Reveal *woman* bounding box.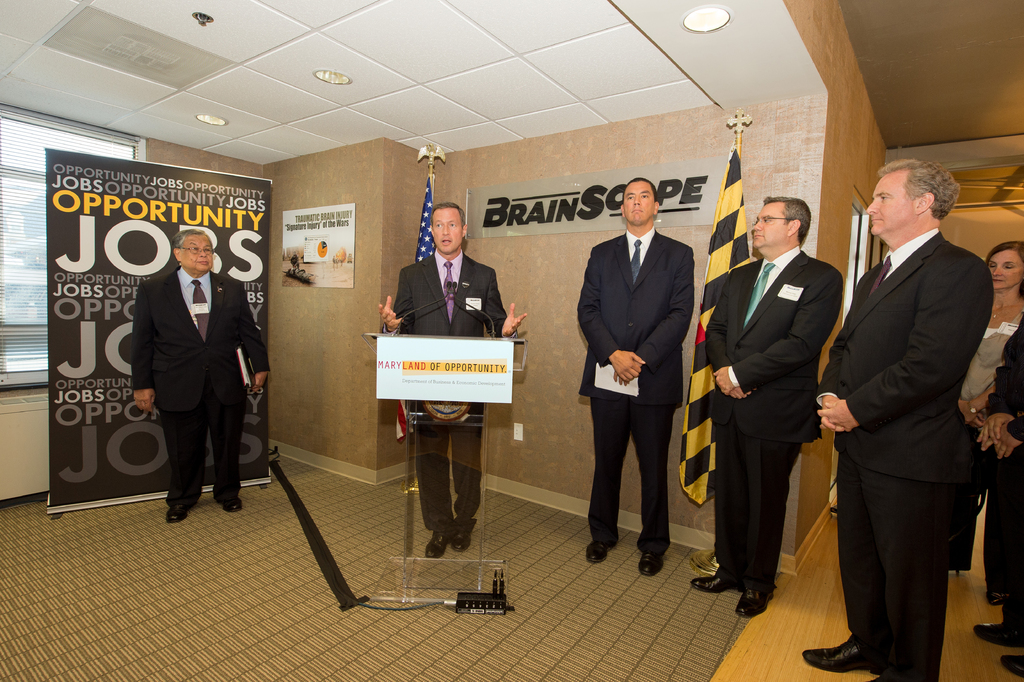
Revealed: [934, 244, 1023, 615].
